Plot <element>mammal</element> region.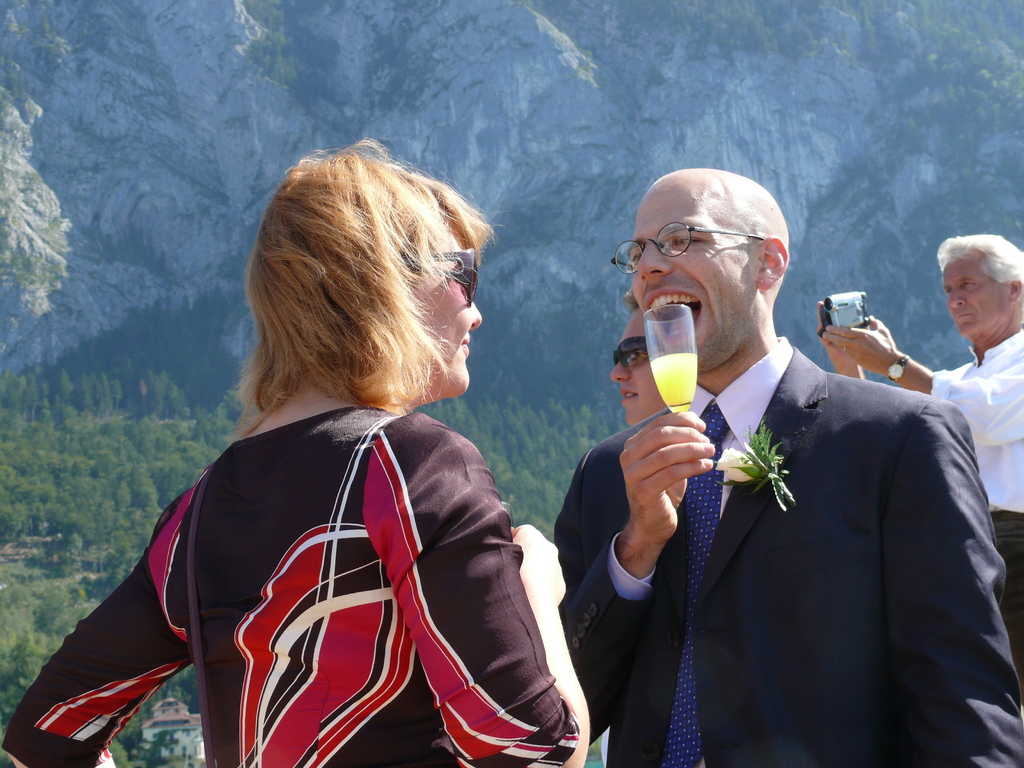
Plotted at <bbox>810, 227, 1023, 673</bbox>.
